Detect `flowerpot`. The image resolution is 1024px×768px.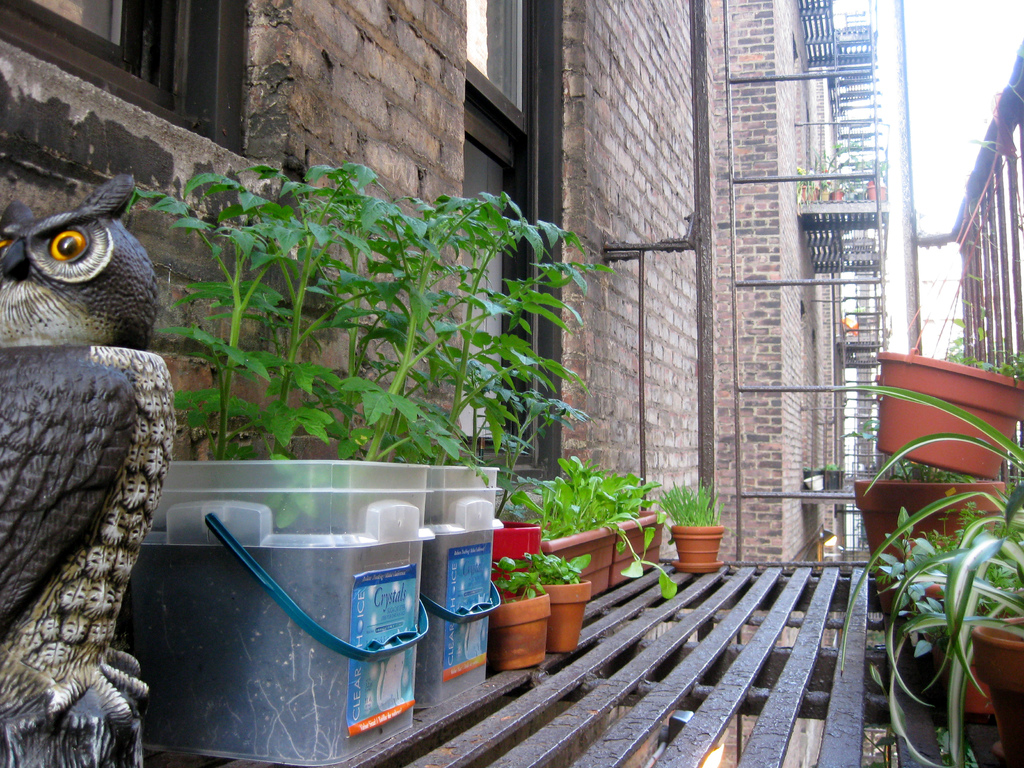
[x1=518, y1=574, x2=592, y2=653].
